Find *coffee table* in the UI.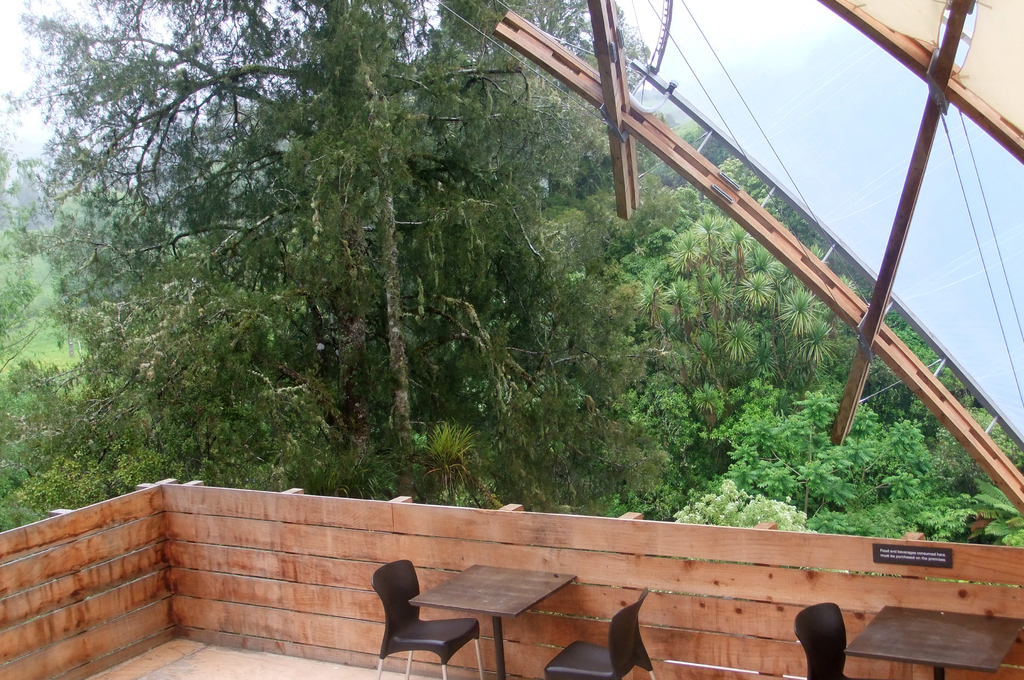
UI element at crop(406, 562, 577, 678).
